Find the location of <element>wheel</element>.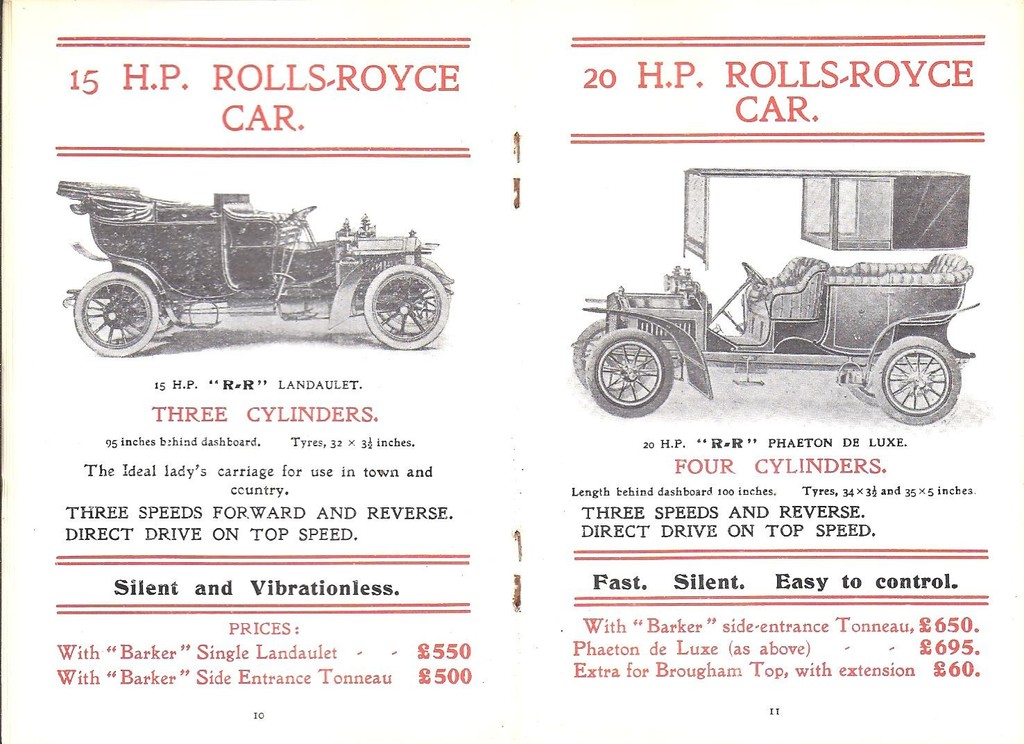
Location: pyautogui.locateOnScreen(362, 262, 443, 348).
